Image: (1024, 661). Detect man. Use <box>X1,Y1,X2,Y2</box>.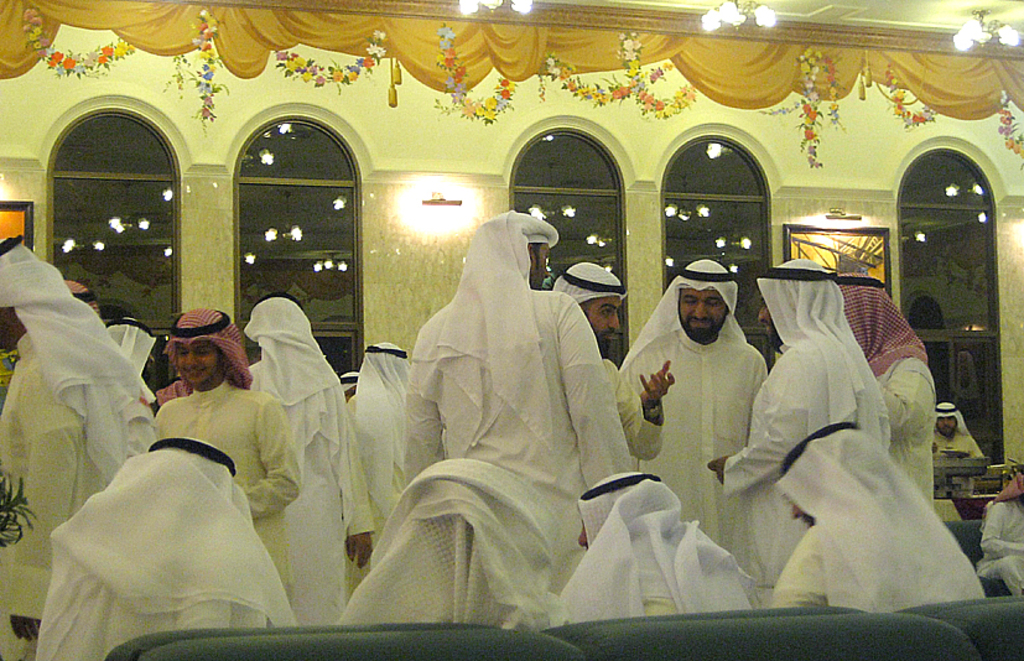
<box>344,443,571,630</box>.
